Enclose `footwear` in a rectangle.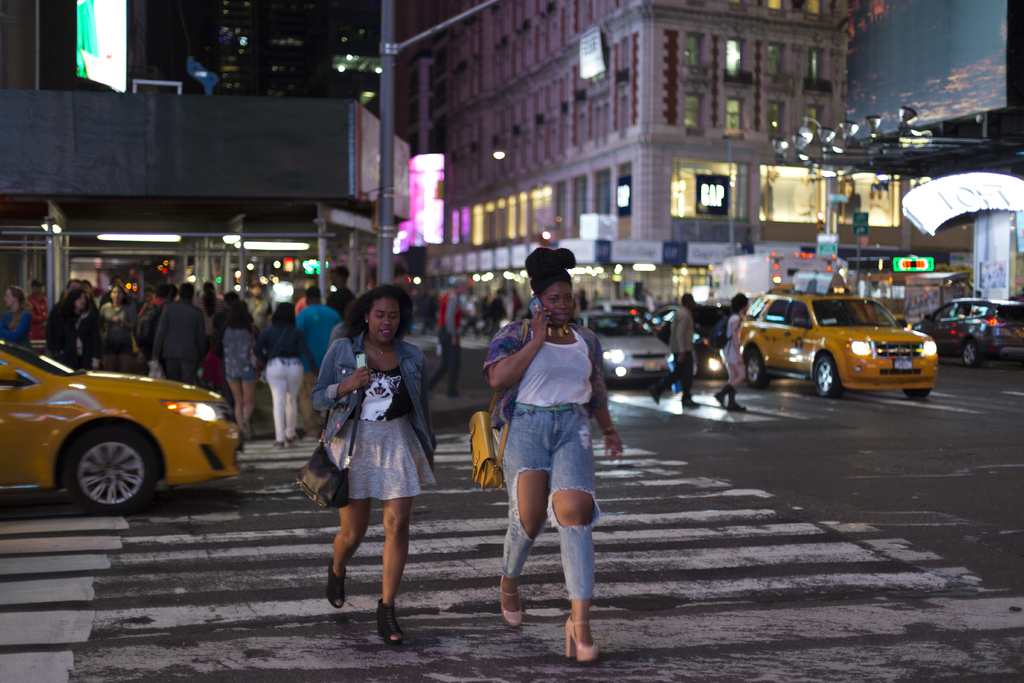
bbox=(497, 573, 525, 629).
